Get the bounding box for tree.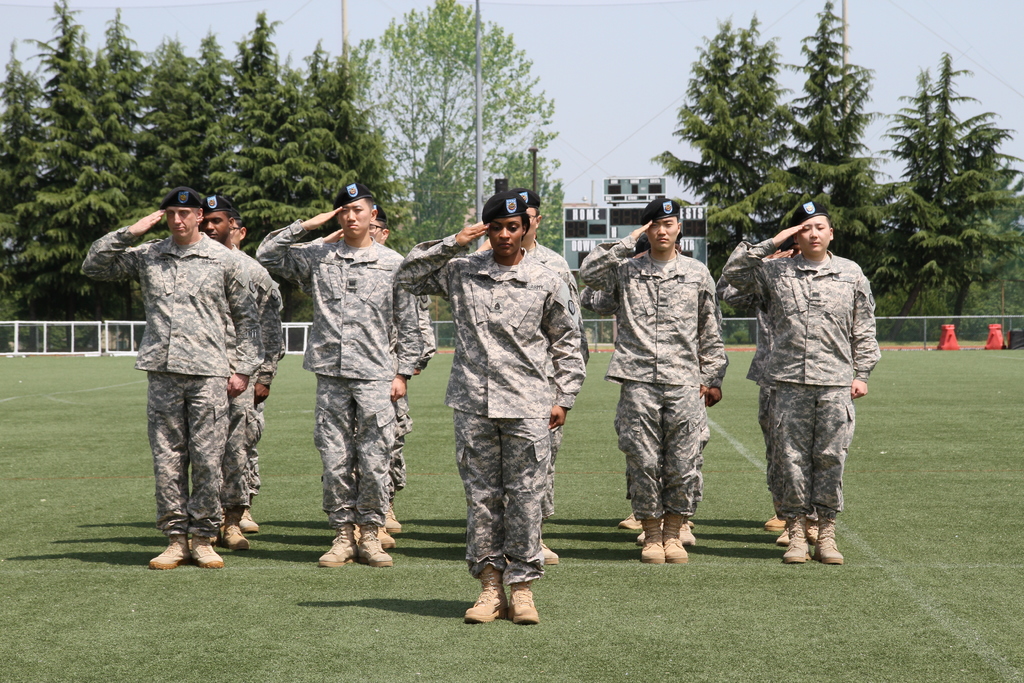
bbox(204, 39, 413, 320).
